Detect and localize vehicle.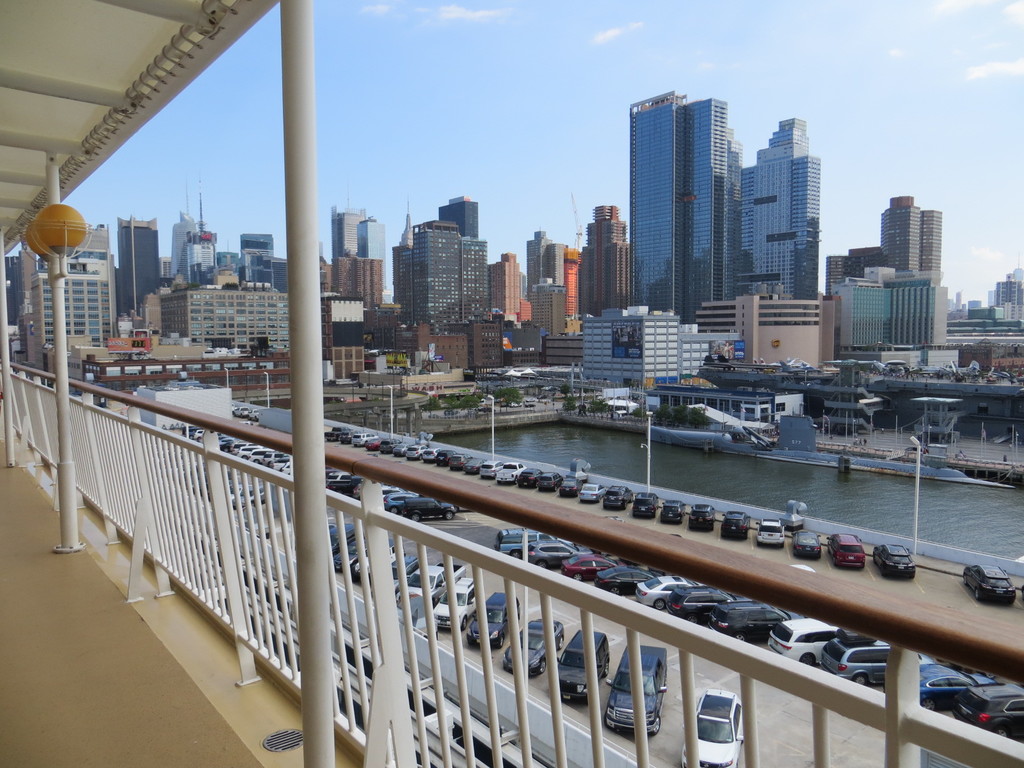
Localized at left=790, top=527, right=822, bottom=556.
